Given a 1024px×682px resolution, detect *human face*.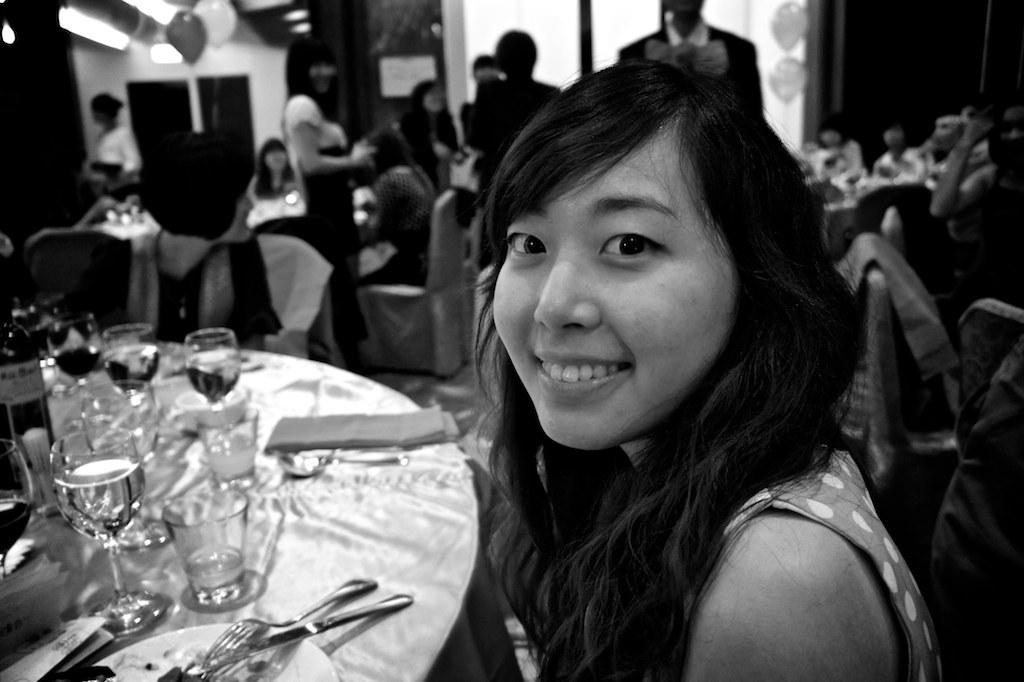
(x1=265, y1=149, x2=288, y2=170).
